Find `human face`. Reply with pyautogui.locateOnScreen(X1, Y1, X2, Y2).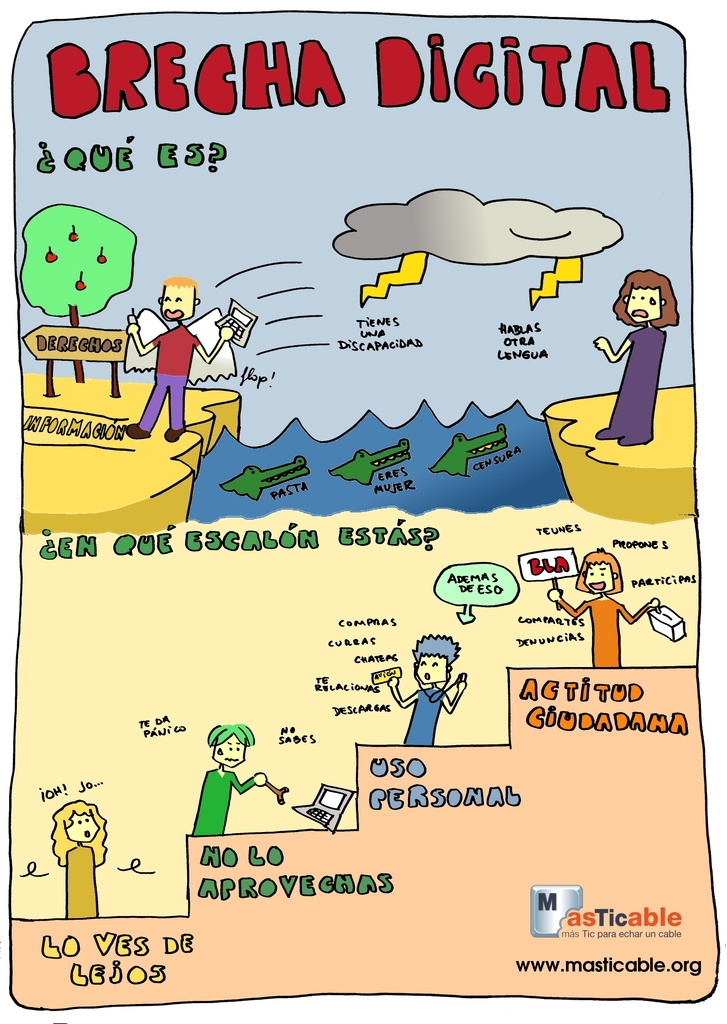
pyautogui.locateOnScreen(222, 741, 241, 765).
